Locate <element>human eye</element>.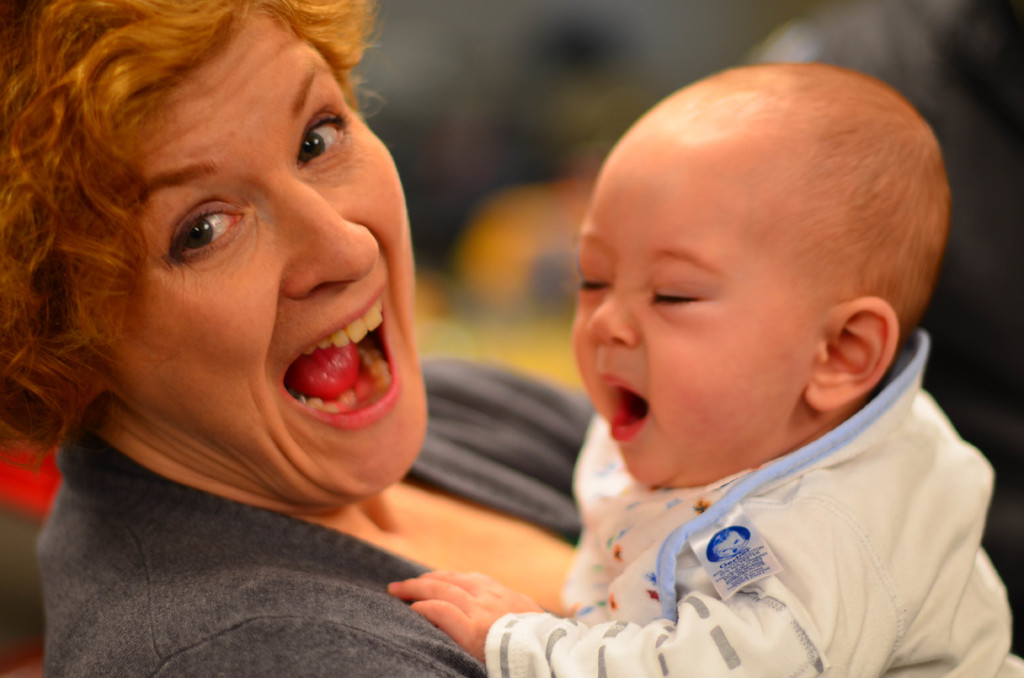
Bounding box: (166, 200, 247, 284).
